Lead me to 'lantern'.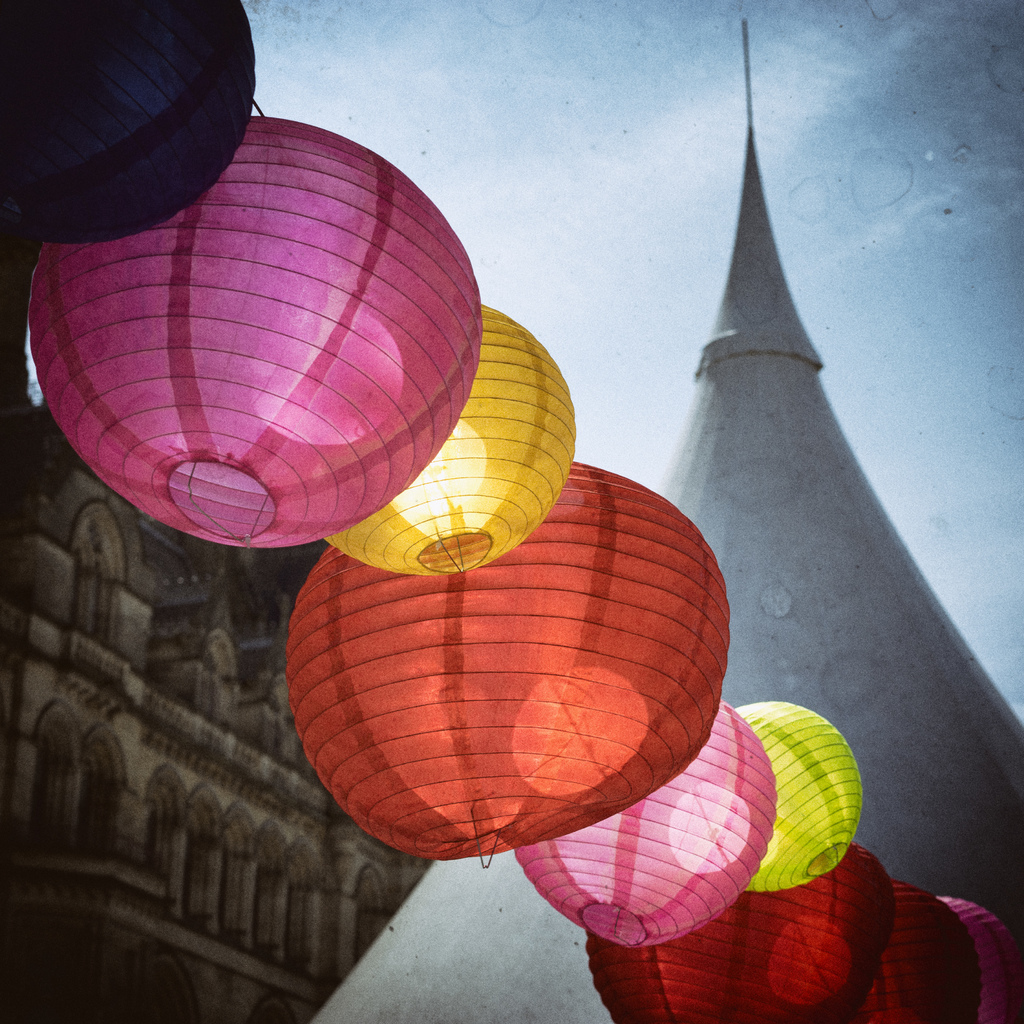
Lead to x1=268, y1=364, x2=750, y2=847.
